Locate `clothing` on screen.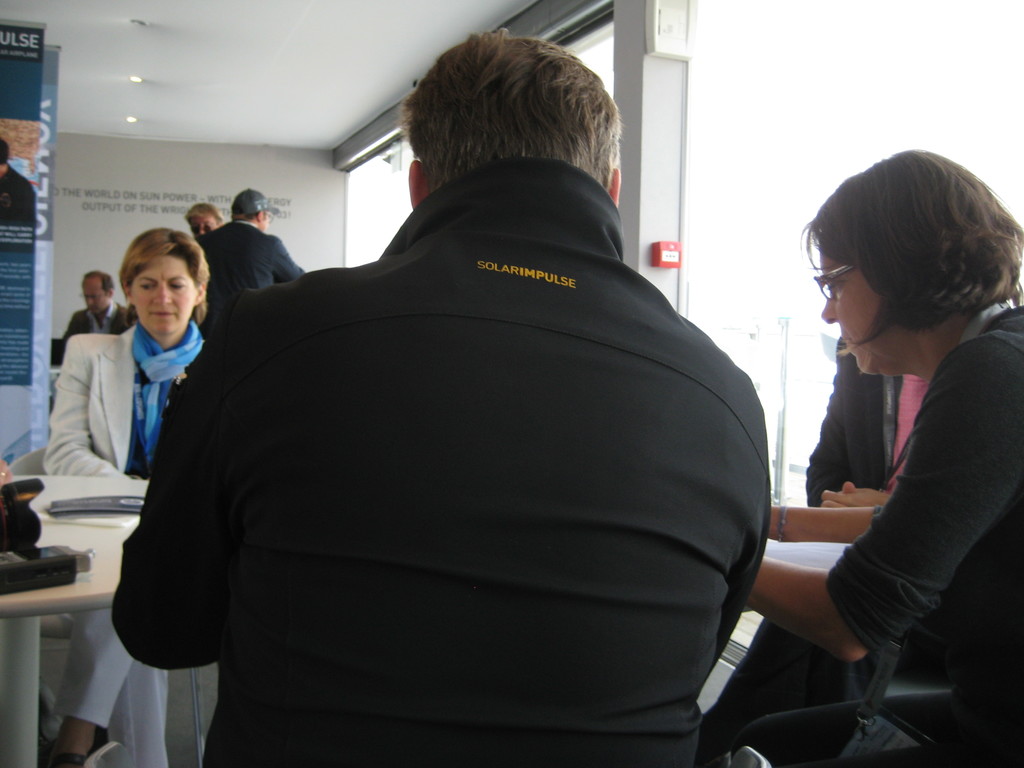
On screen at 47,322,213,767.
